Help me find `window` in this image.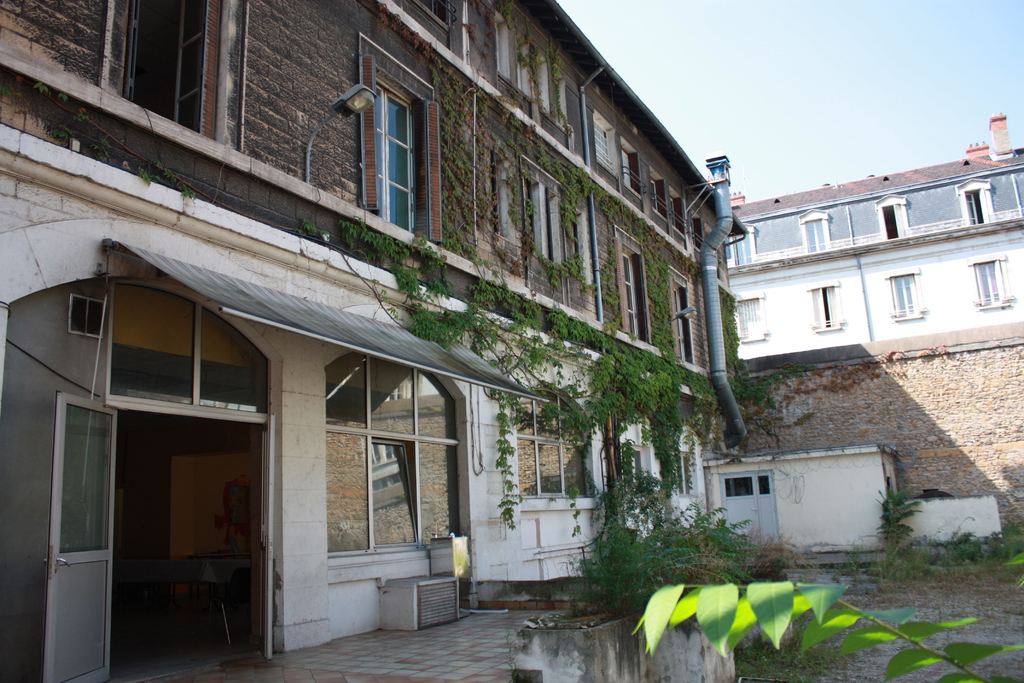
Found it: (x1=810, y1=283, x2=836, y2=328).
